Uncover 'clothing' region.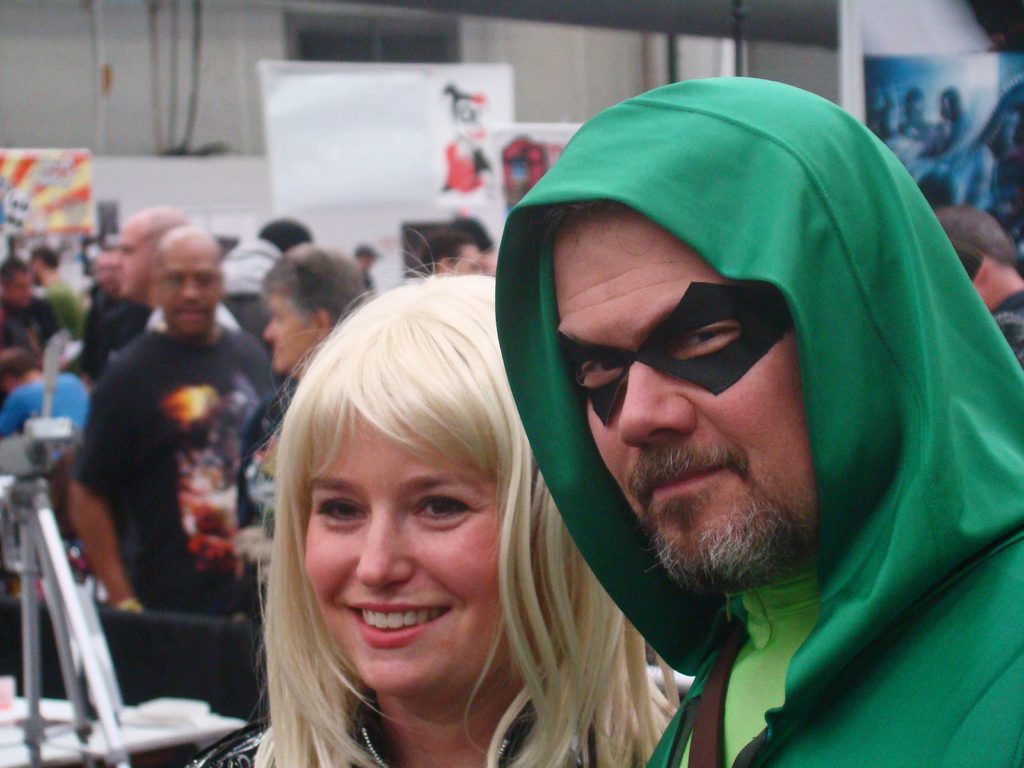
Uncovered: [left=0, top=299, right=70, bottom=408].
